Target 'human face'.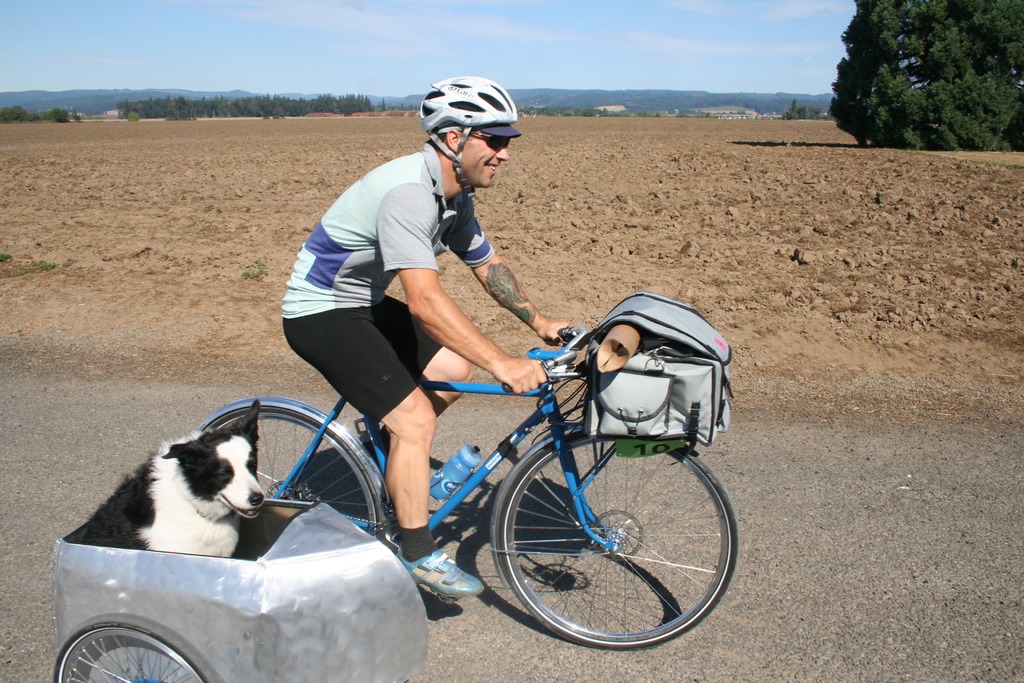
Target region: bbox=(463, 135, 508, 189).
